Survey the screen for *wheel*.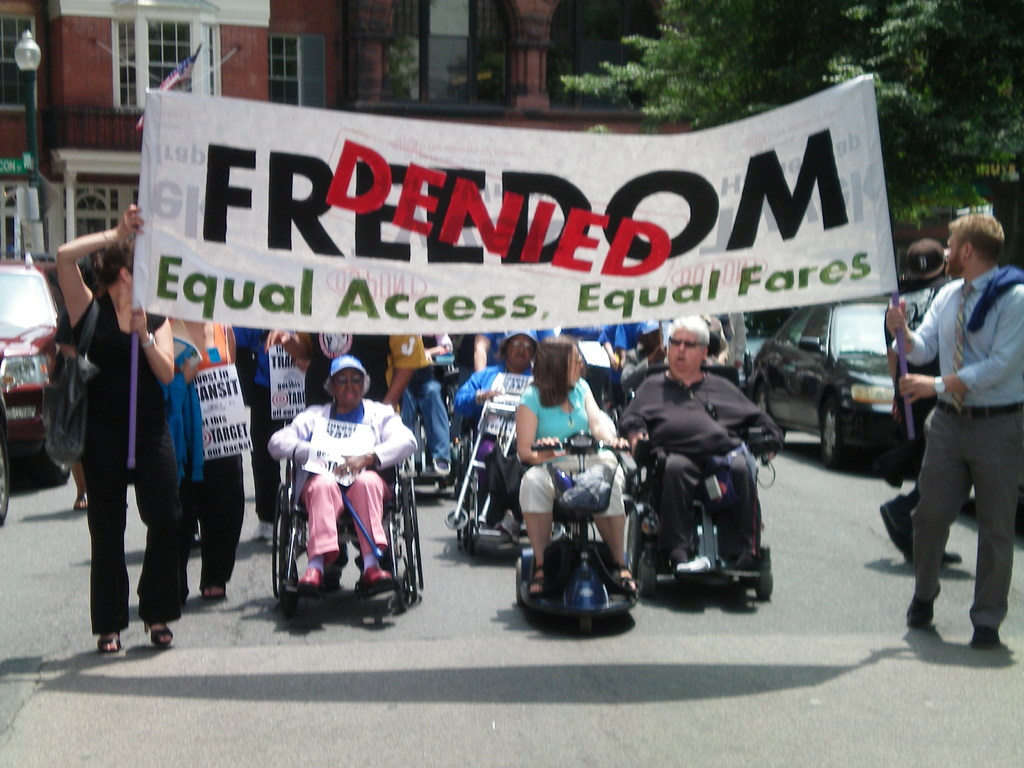
Survey found: left=402, top=477, right=418, bottom=599.
